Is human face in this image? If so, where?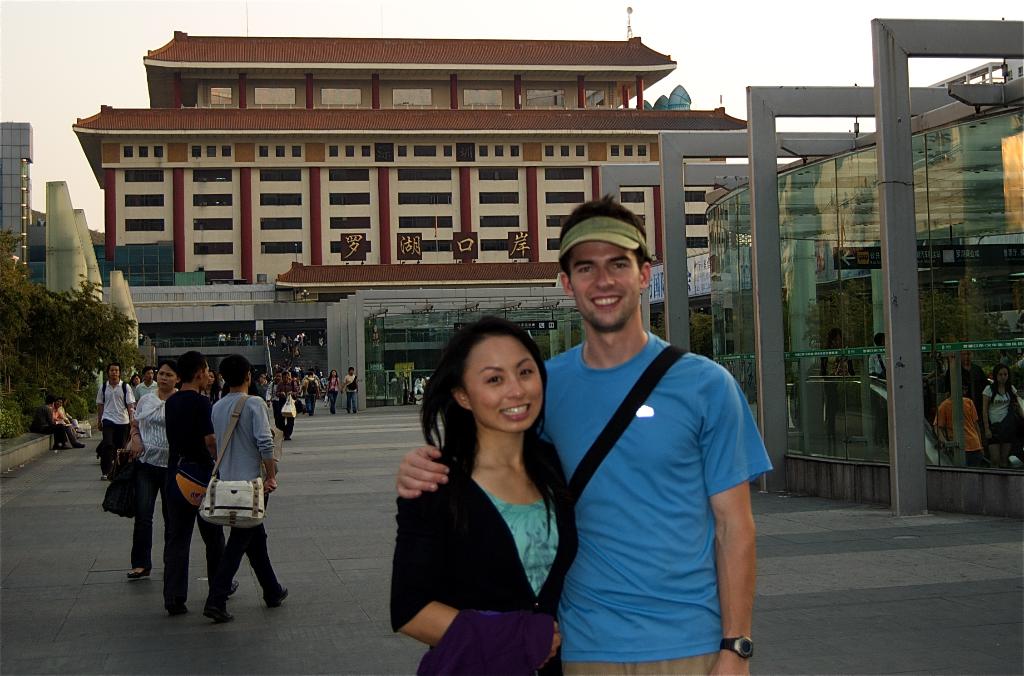
Yes, at BBox(998, 369, 1007, 383).
